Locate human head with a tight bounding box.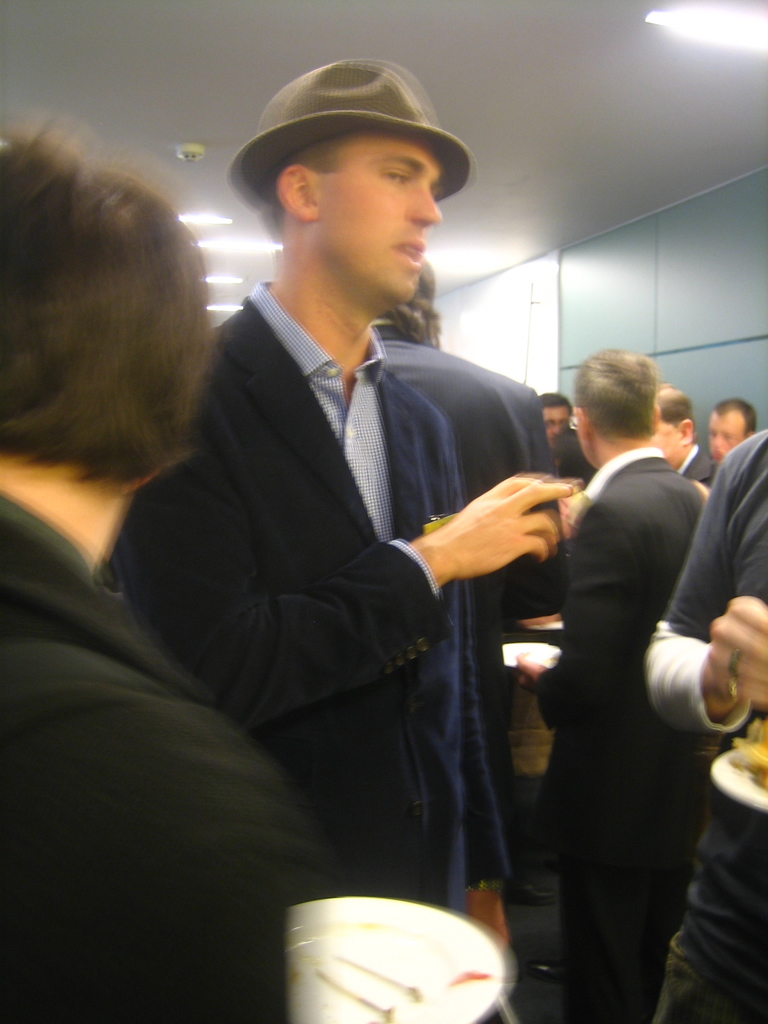
707/397/760/462.
